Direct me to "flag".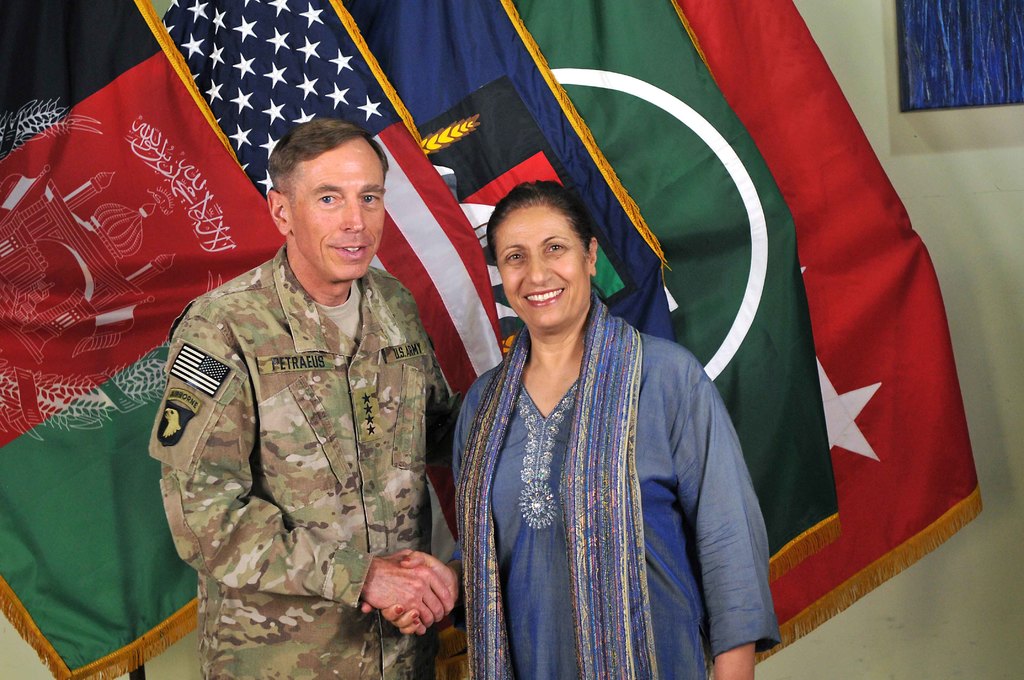
Direction: 156:0:509:561.
